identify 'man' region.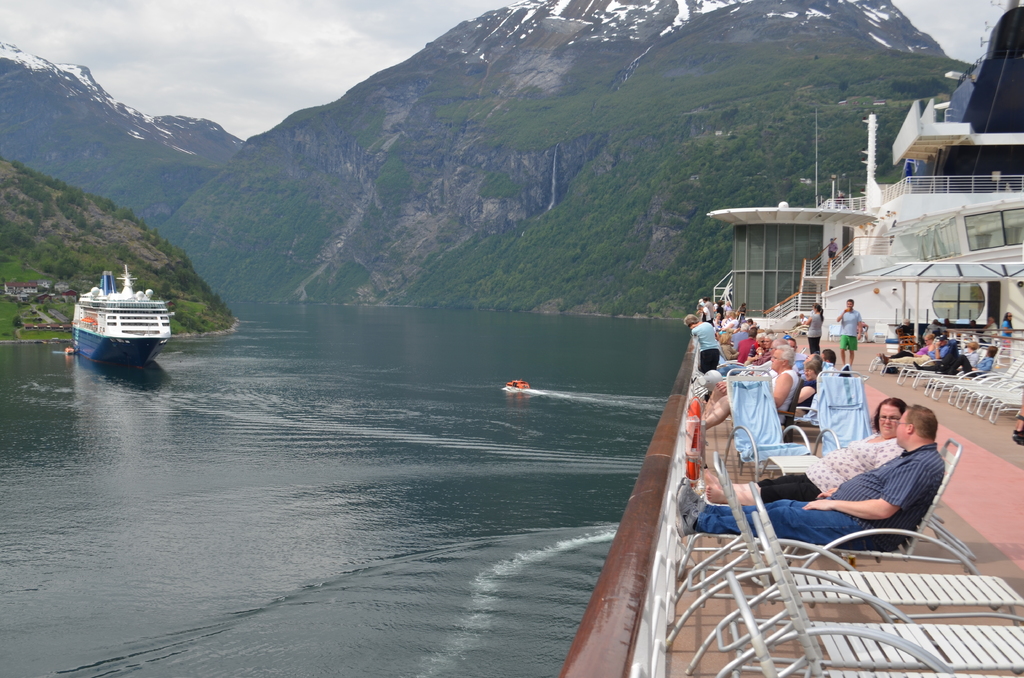
Region: (829,234,840,261).
